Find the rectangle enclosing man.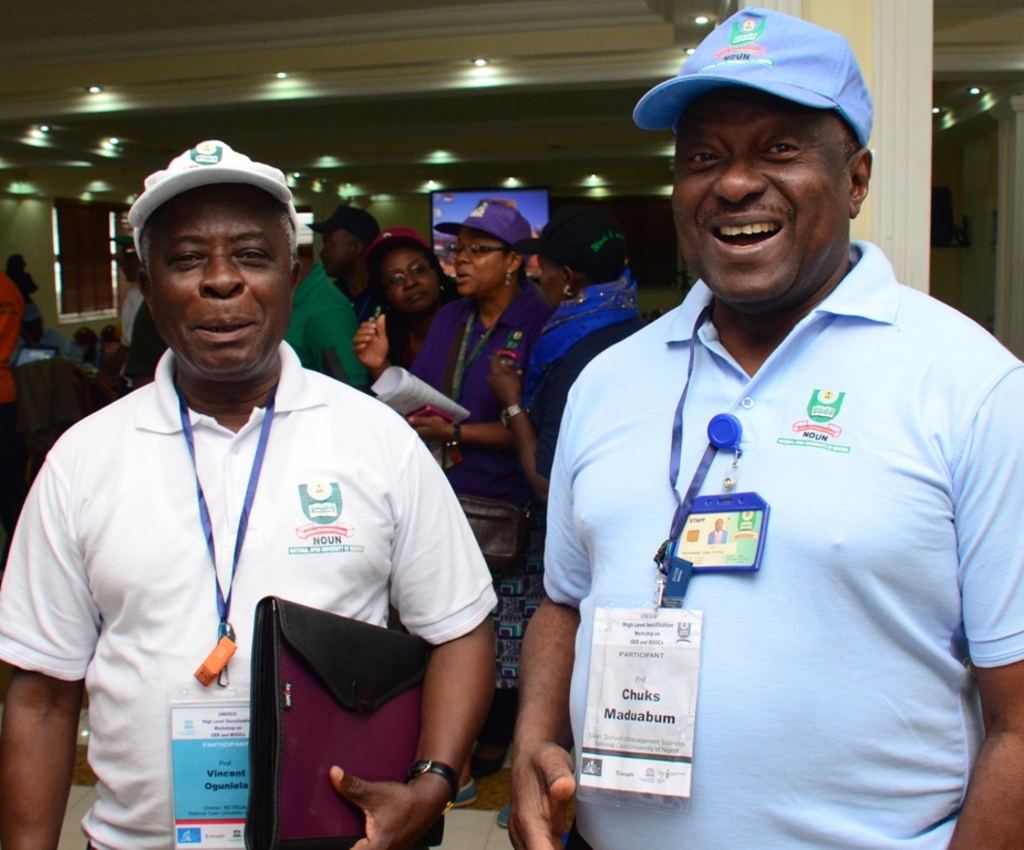
pyautogui.locateOnScreen(303, 204, 381, 329).
